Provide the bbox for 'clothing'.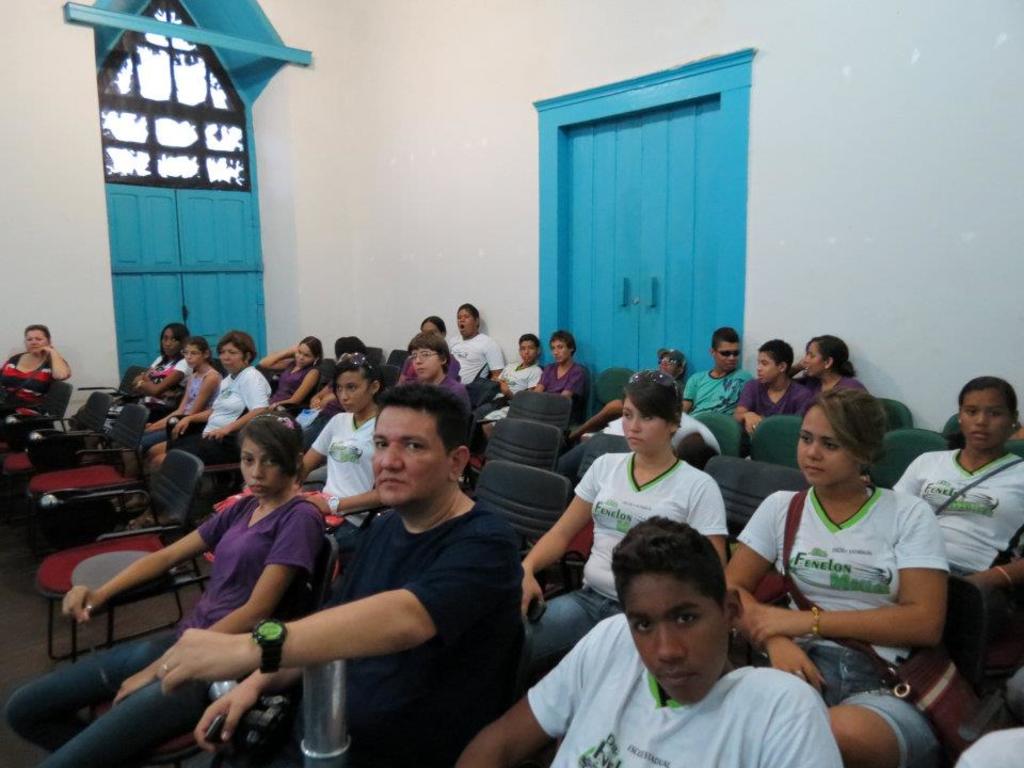
bbox(0, 490, 319, 766).
